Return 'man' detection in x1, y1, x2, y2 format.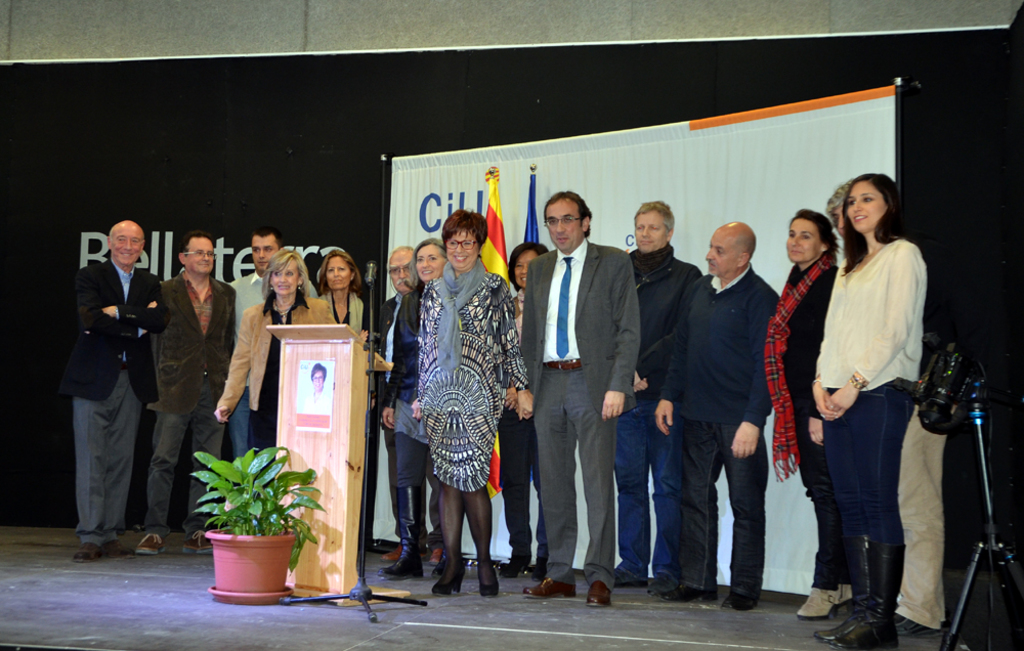
656, 221, 779, 616.
